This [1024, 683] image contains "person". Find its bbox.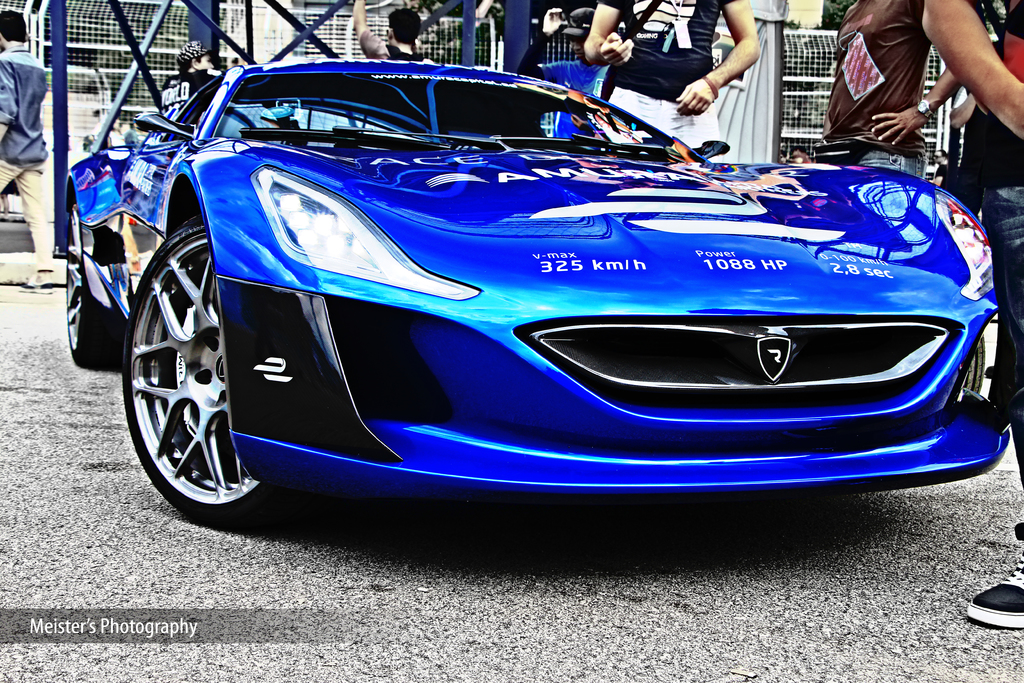
l=579, t=0, r=762, b=174.
